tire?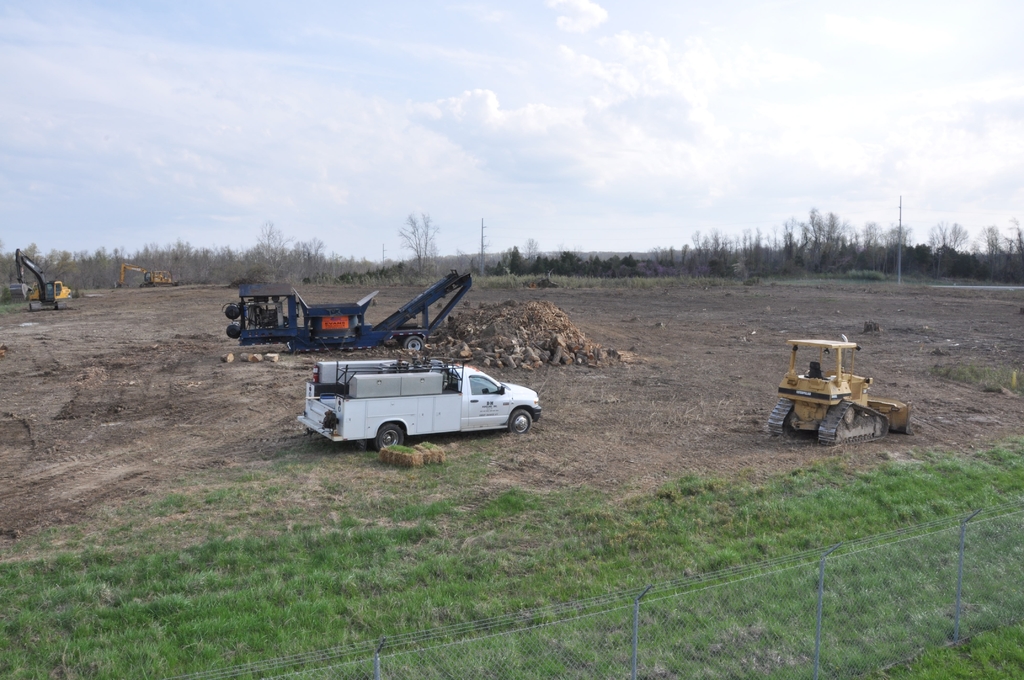
region(374, 423, 406, 451)
